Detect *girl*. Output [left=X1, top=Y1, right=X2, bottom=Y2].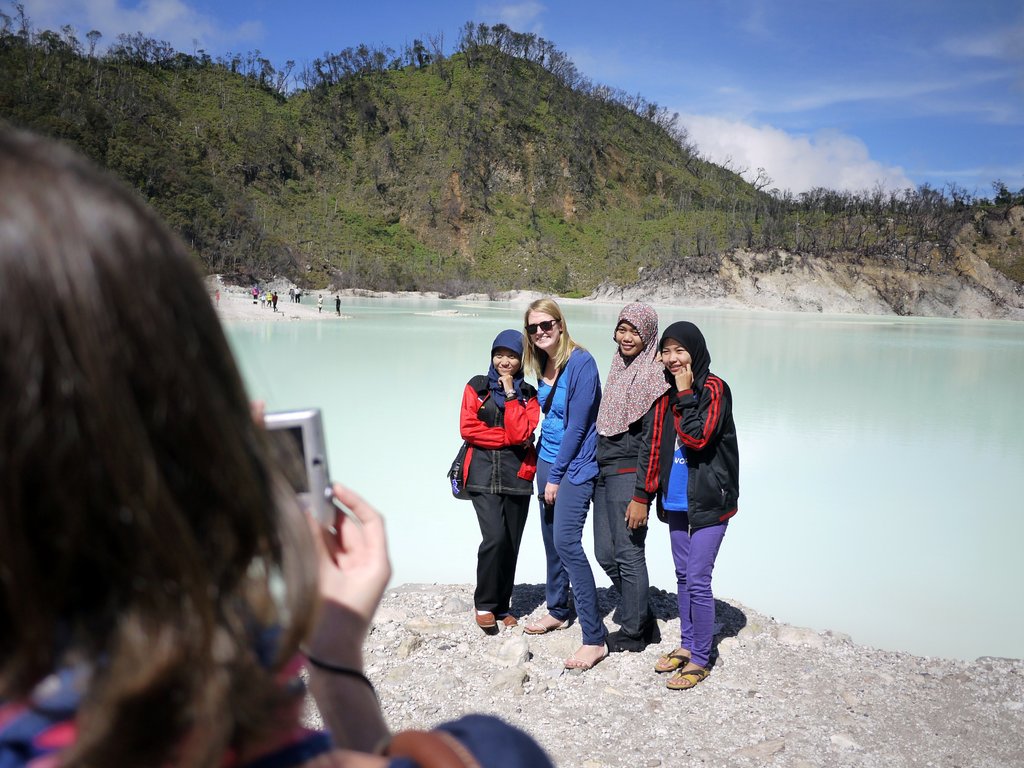
[left=664, top=316, right=736, bottom=692].
